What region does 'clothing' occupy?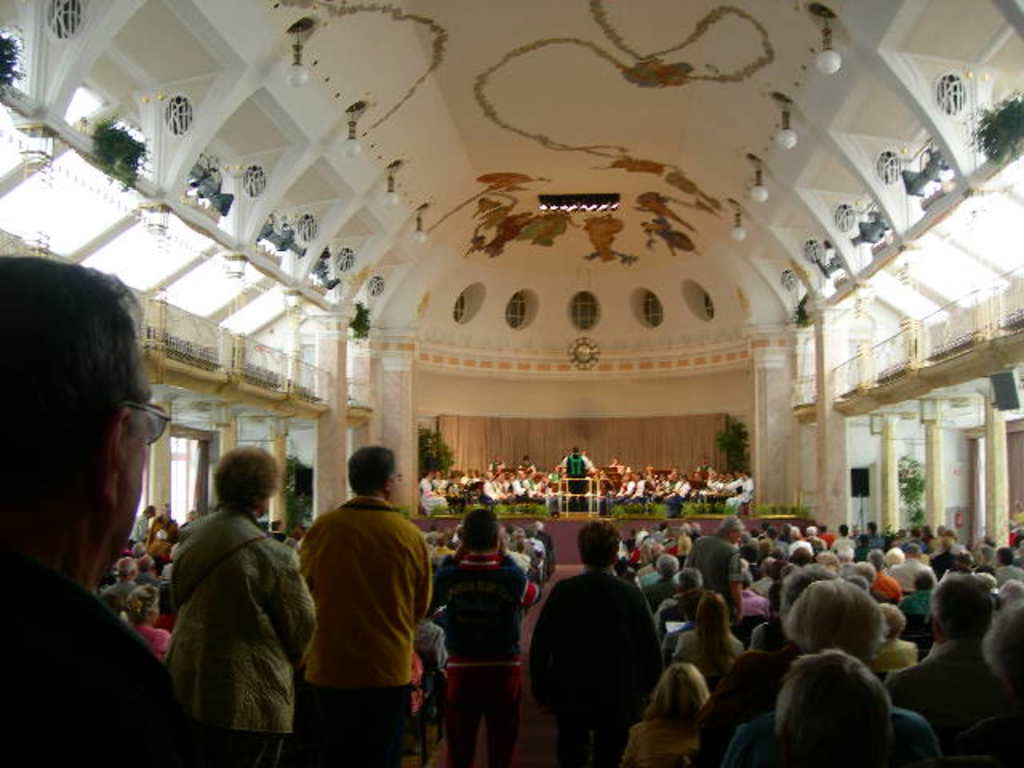
x1=746, y1=578, x2=787, y2=594.
